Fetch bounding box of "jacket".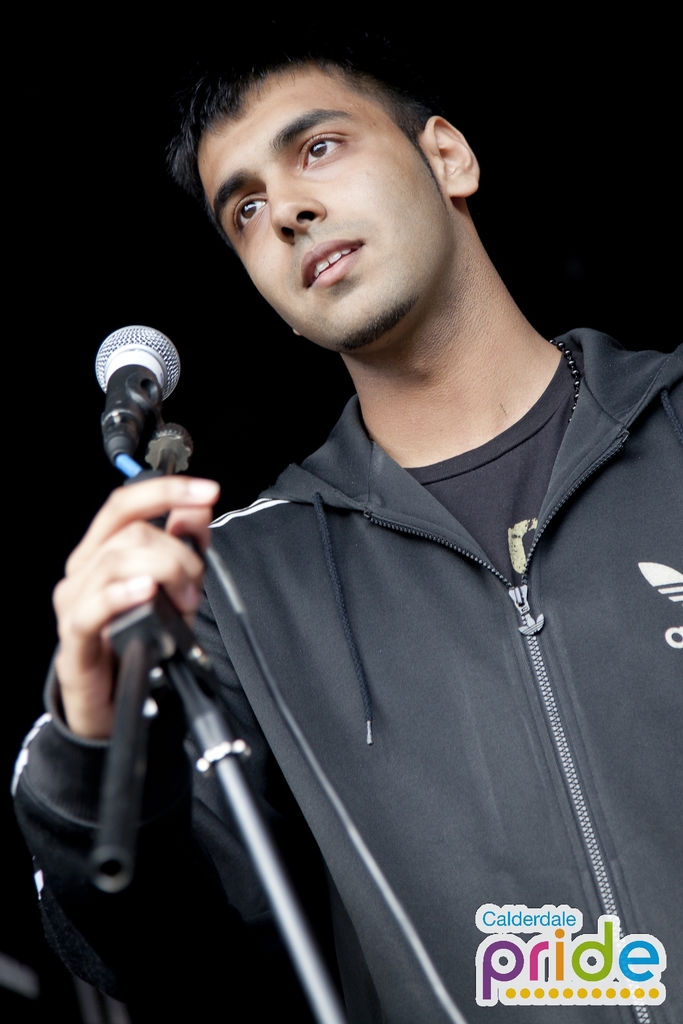
Bbox: pyautogui.locateOnScreen(68, 201, 674, 1007).
